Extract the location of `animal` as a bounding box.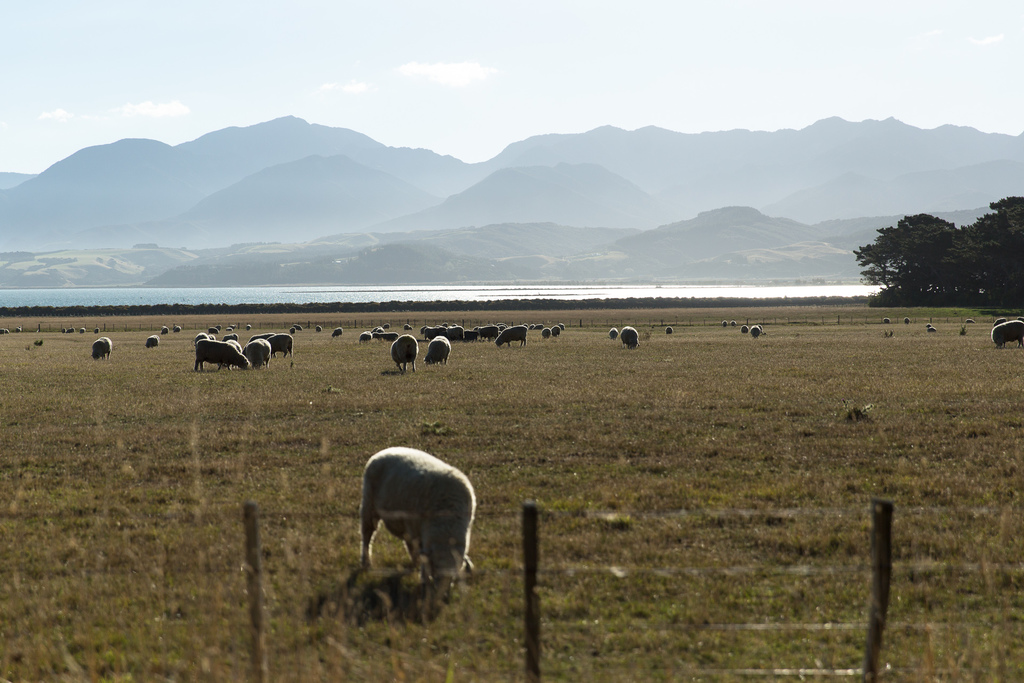
991 318 1023 350.
